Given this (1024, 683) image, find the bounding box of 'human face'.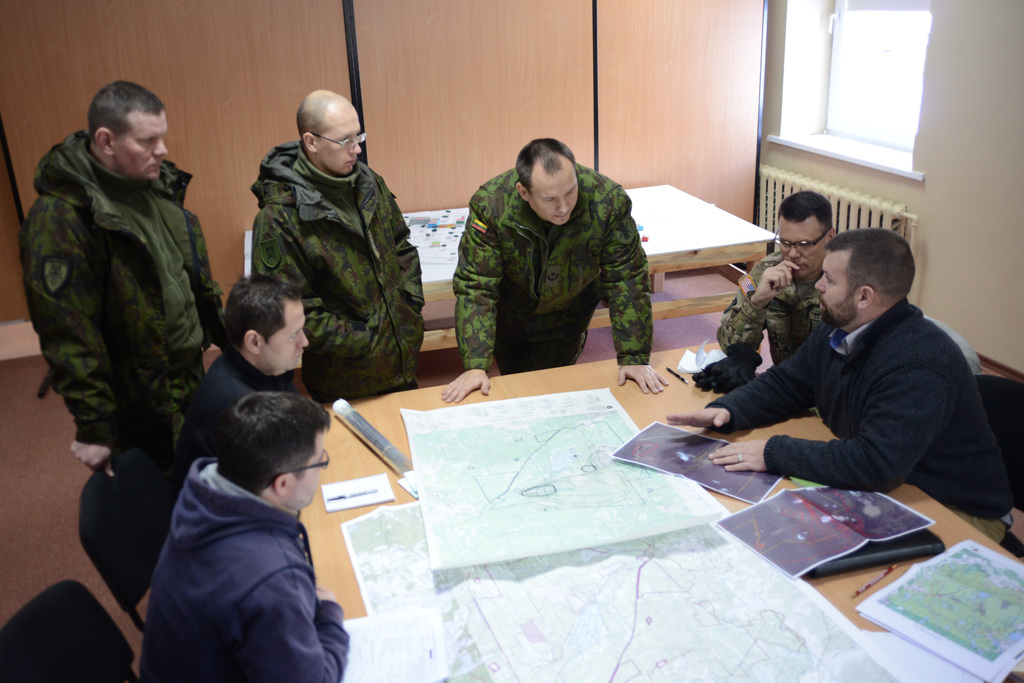
268:301:310:369.
